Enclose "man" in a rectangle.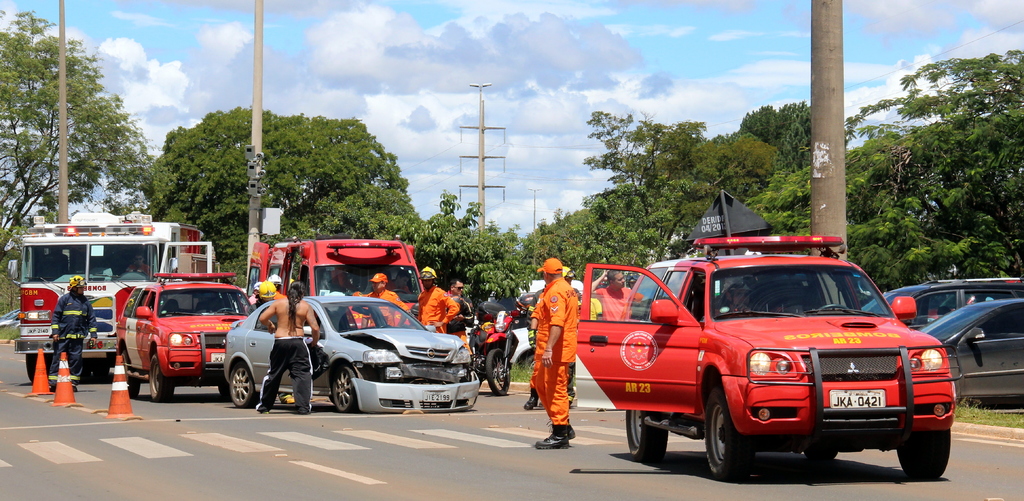
pyautogui.locateOnScreen(249, 282, 278, 326).
